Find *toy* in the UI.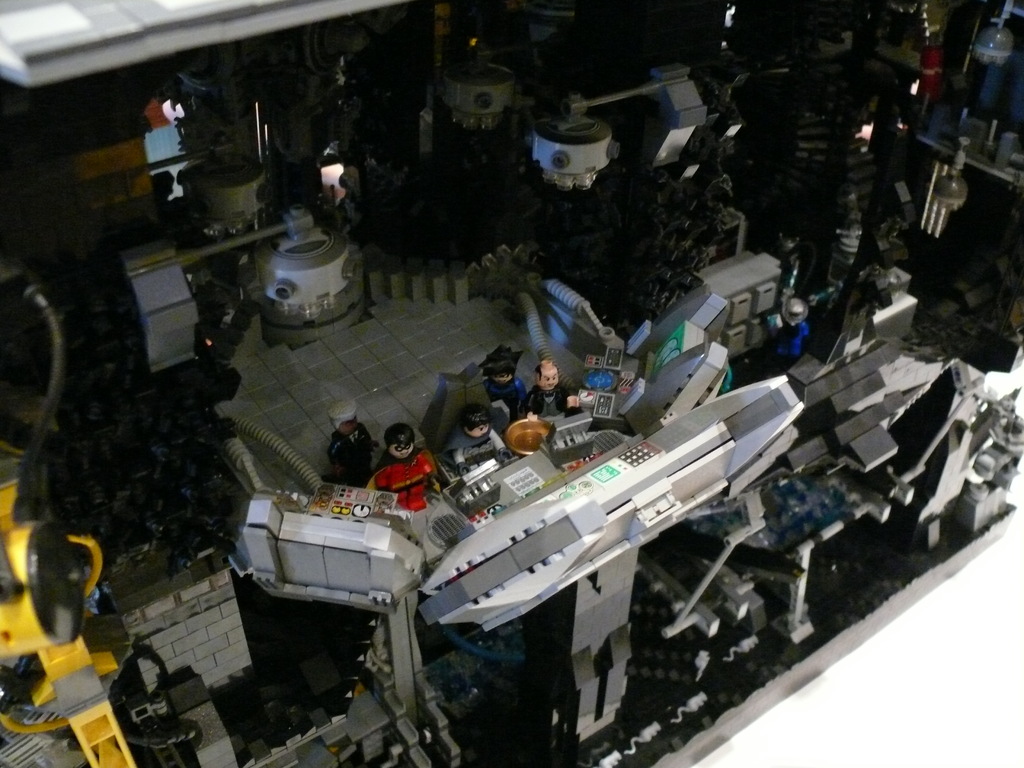
UI element at Rect(363, 437, 442, 529).
